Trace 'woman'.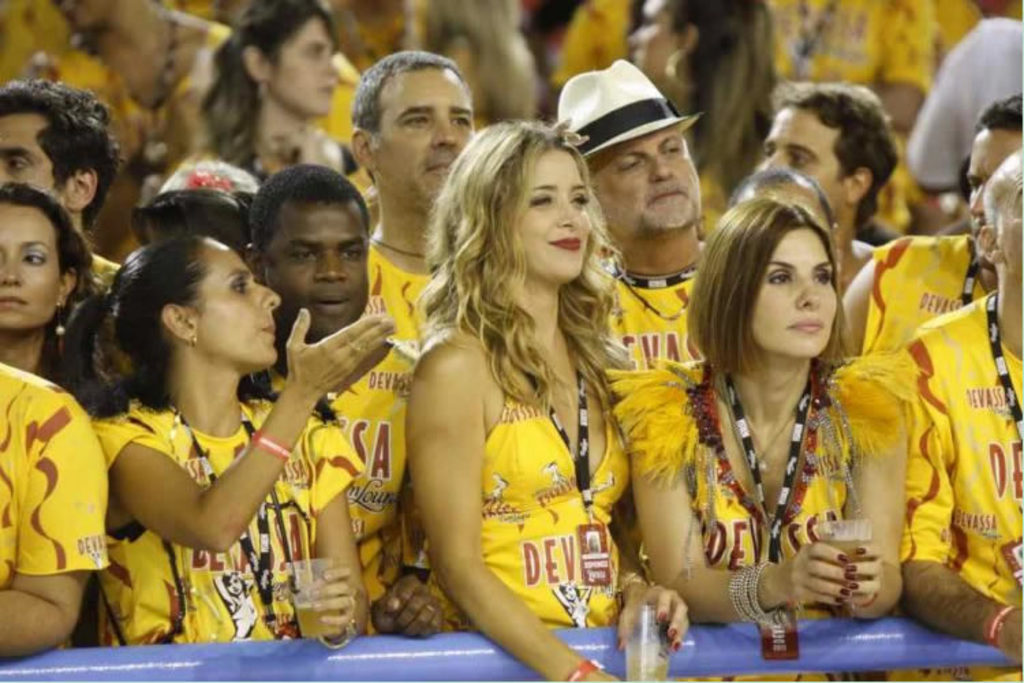
Traced to <region>191, 0, 356, 187</region>.
